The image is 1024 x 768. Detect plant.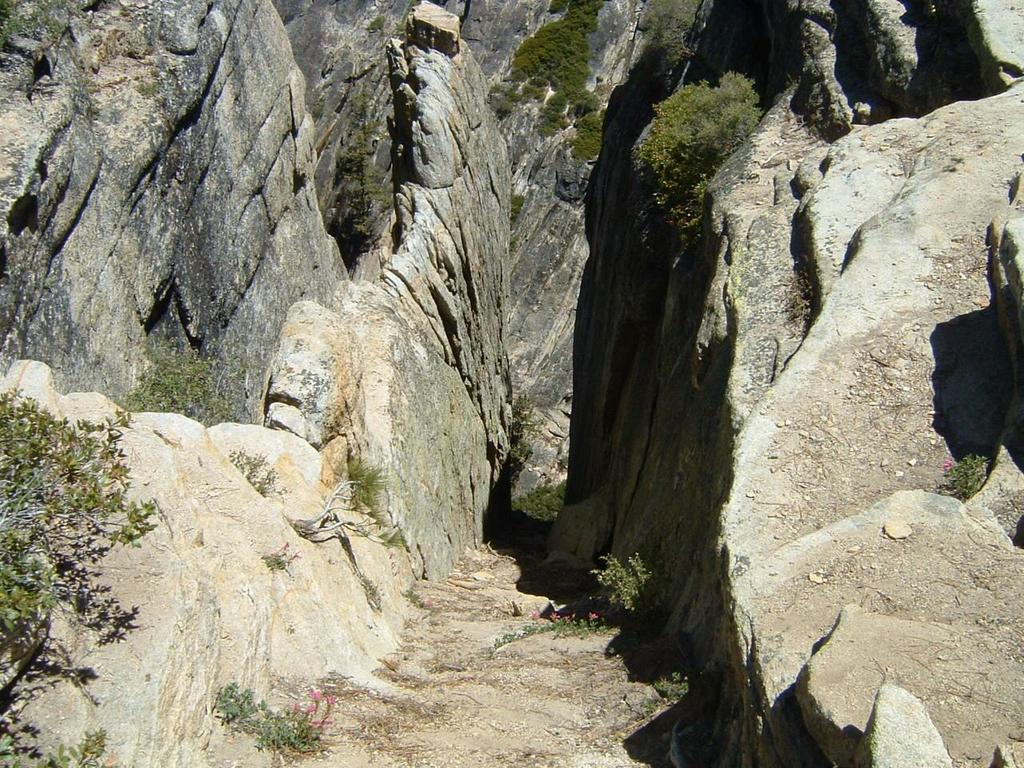
Detection: bbox=[0, 0, 62, 48].
